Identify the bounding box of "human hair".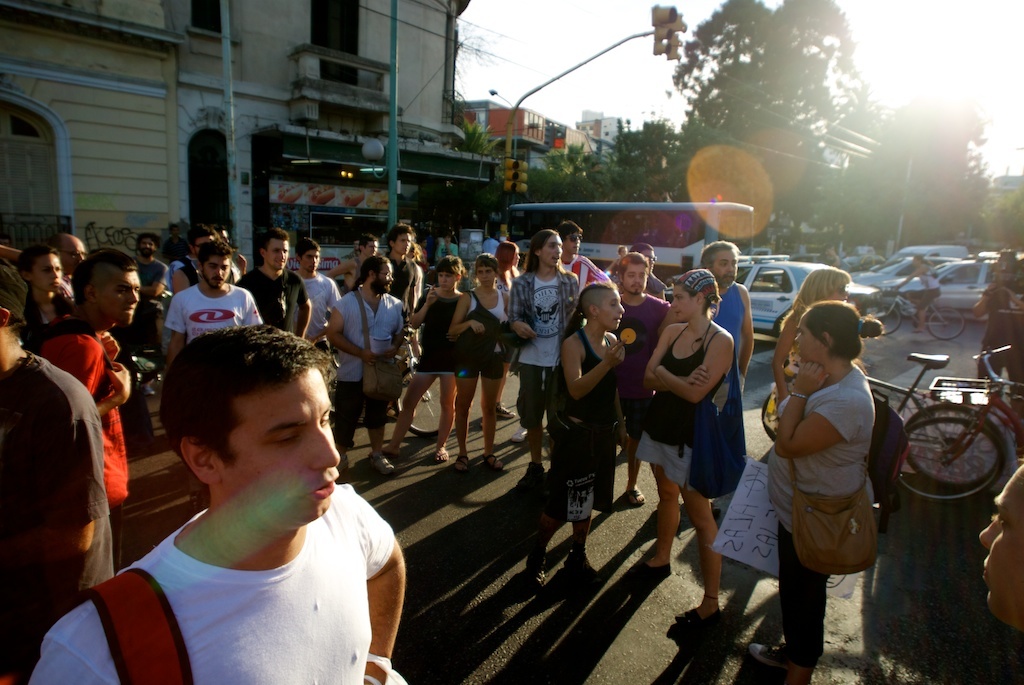
(71, 245, 140, 291).
